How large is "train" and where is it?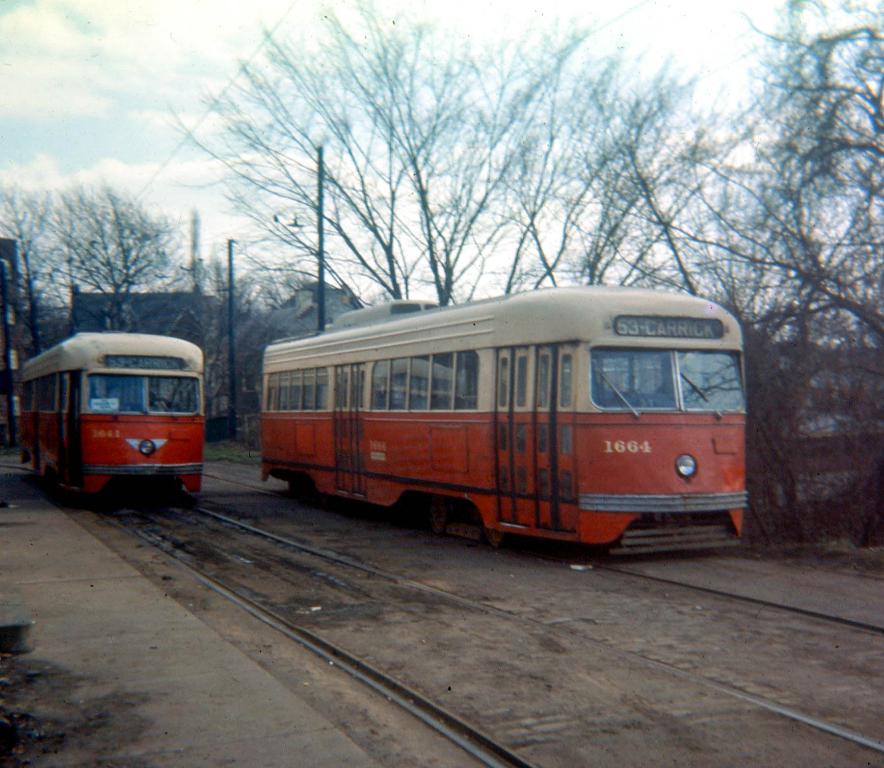
Bounding box: BBox(21, 328, 204, 494).
